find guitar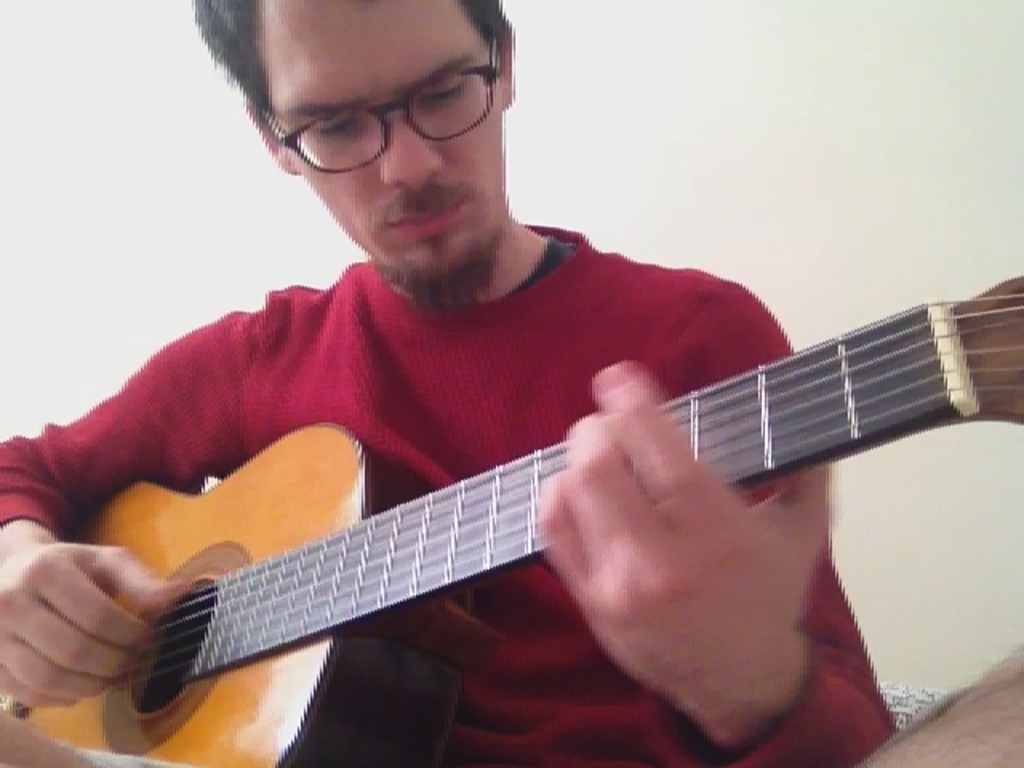
x1=0, y1=266, x2=1022, y2=766
